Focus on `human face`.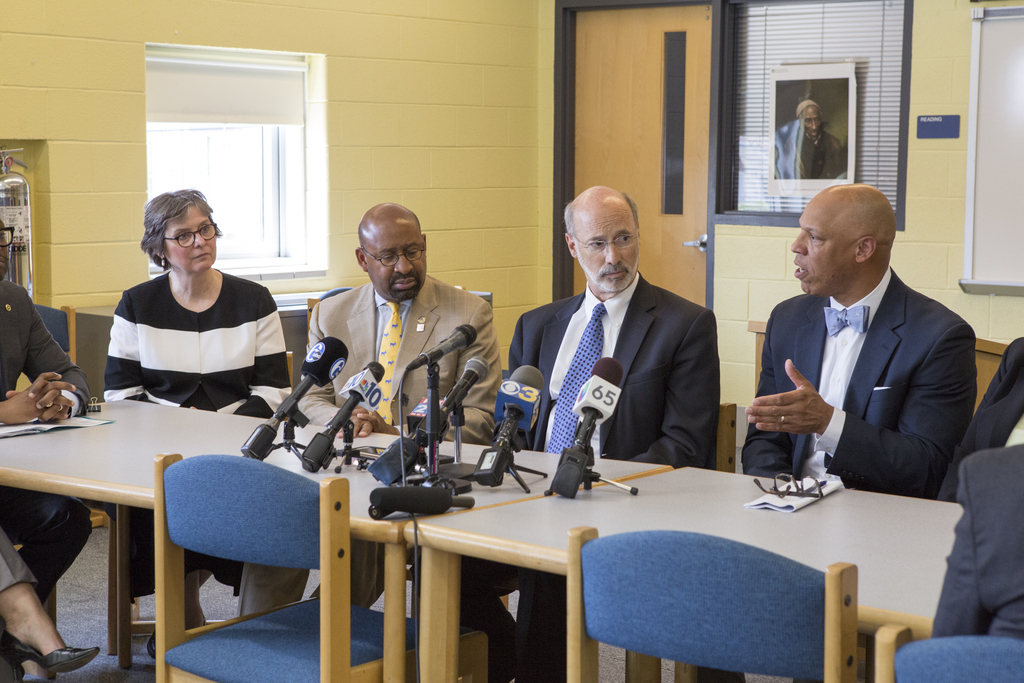
Focused at (364,213,427,302).
